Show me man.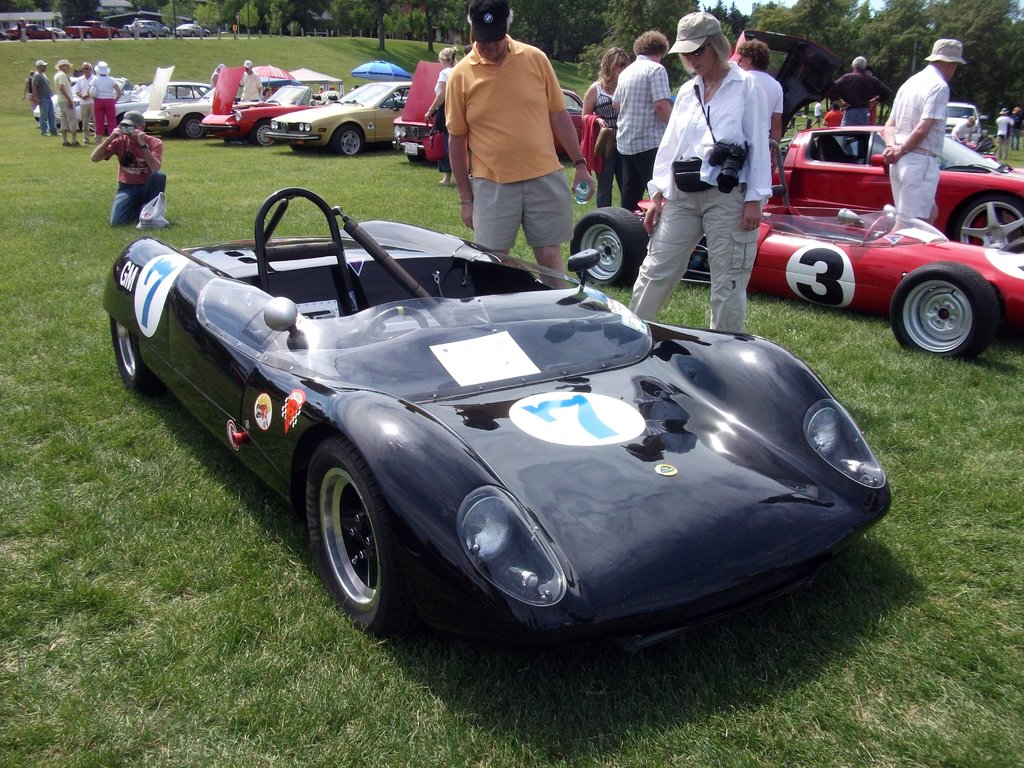
man is here: <bbox>883, 36, 964, 232</bbox>.
